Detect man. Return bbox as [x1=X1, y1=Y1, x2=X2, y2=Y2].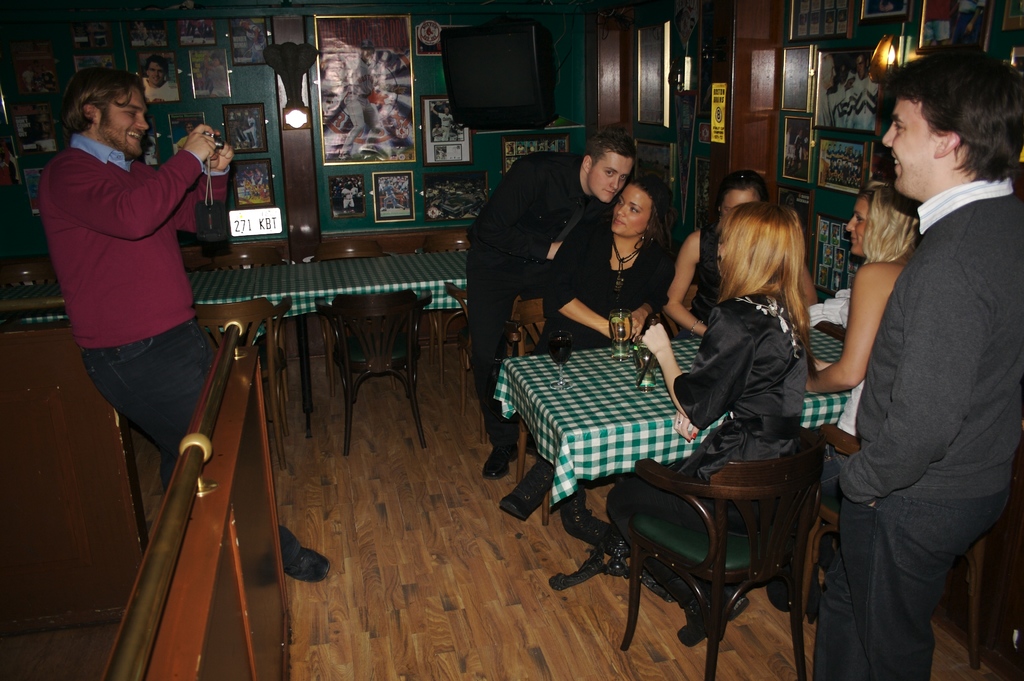
[x1=140, y1=54, x2=180, y2=101].
